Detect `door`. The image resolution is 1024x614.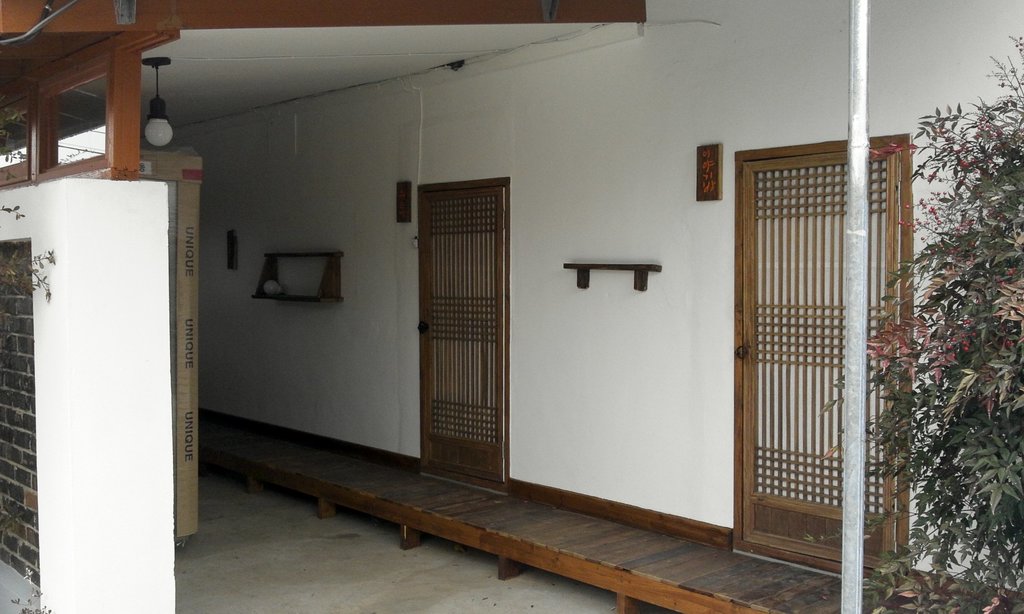
l=415, t=178, r=509, b=489.
